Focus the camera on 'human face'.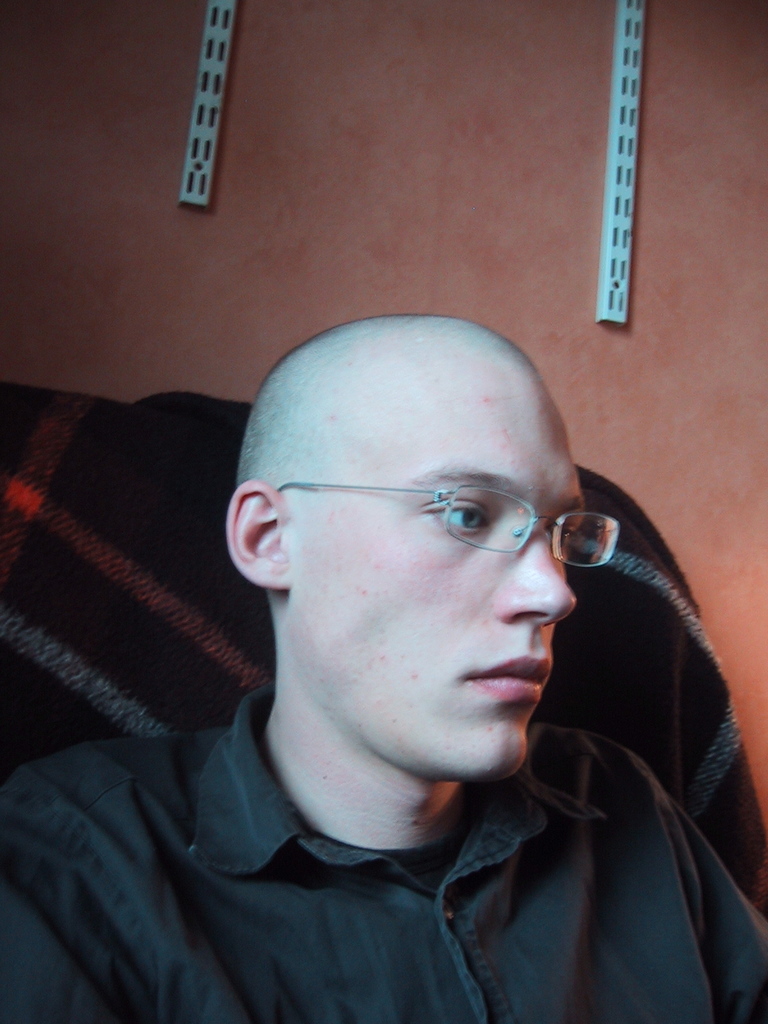
Focus region: 282 326 580 774.
